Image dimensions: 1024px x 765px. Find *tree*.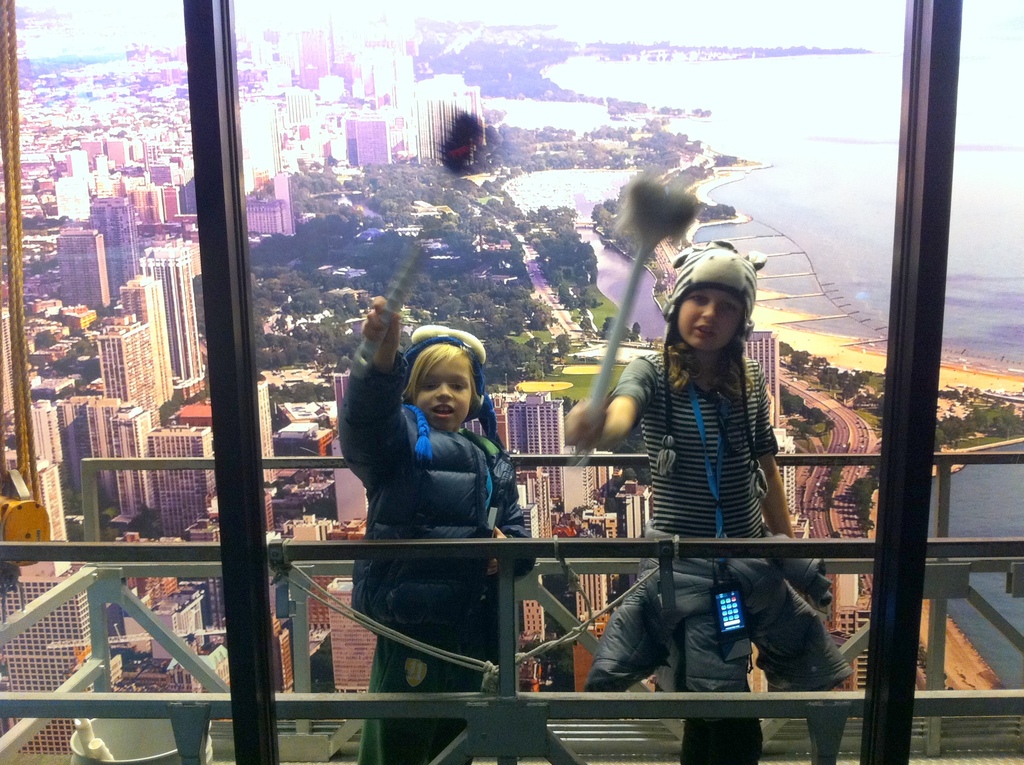
(594,208,612,223).
